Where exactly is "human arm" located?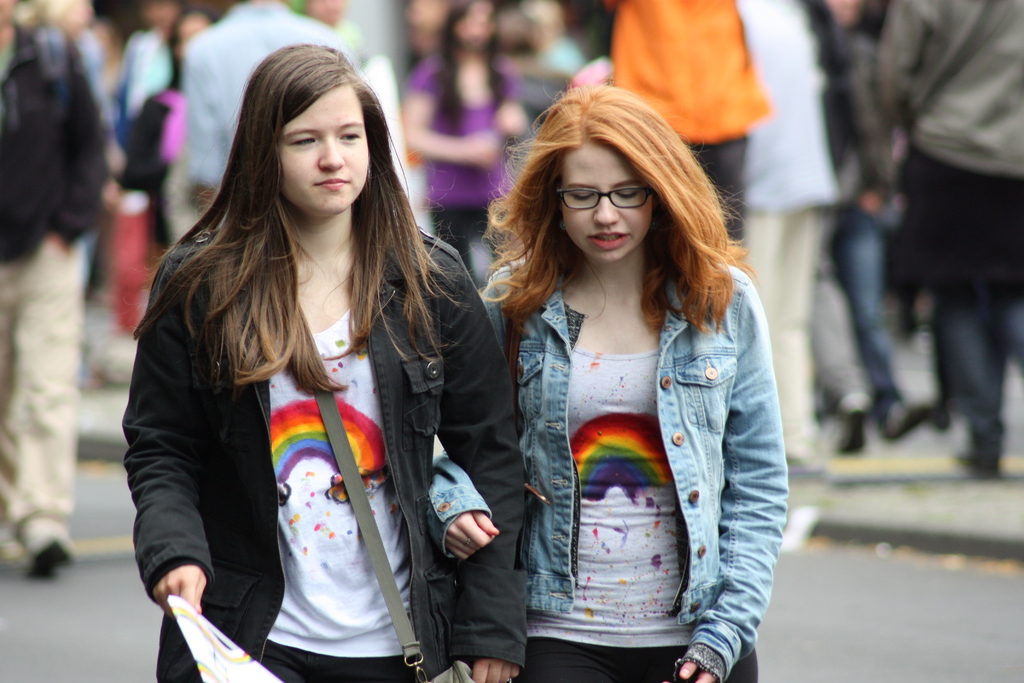
Its bounding box is 125/344/213/636.
